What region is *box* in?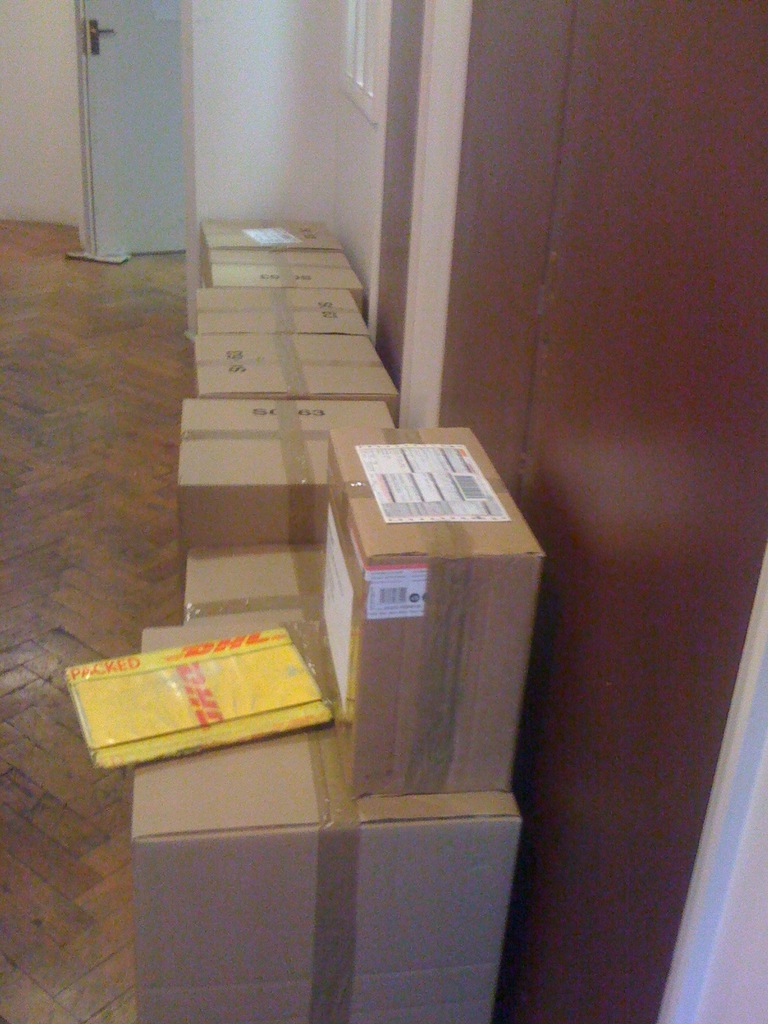
box(332, 397, 545, 822).
